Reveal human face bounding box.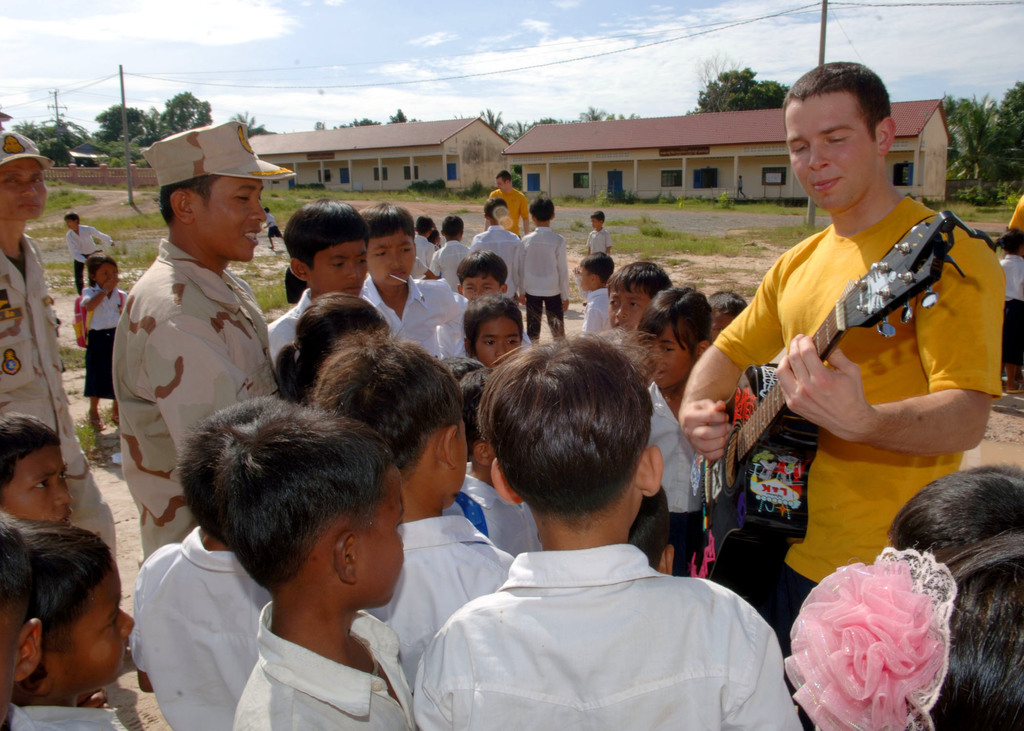
Revealed: <box>783,93,879,213</box>.
